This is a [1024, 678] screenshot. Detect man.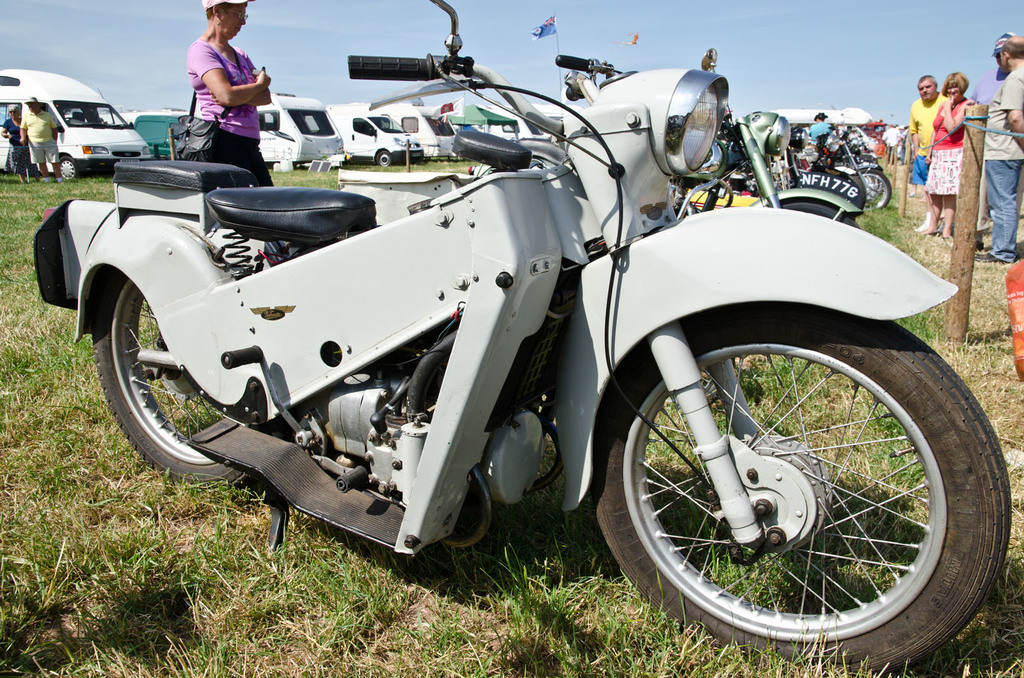
{"x1": 884, "y1": 121, "x2": 898, "y2": 164}.
